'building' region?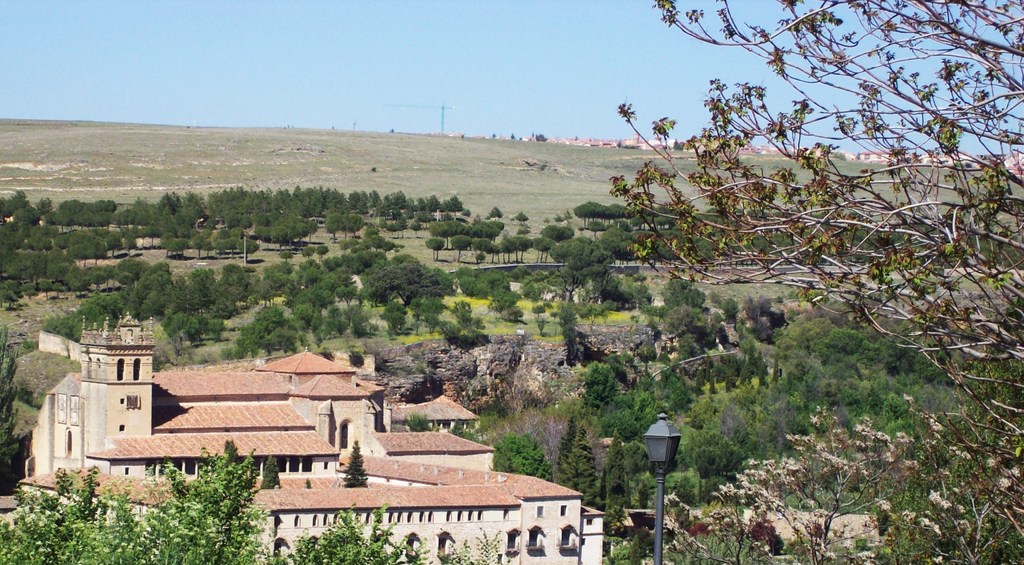
x1=17 y1=327 x2=611 y2=564
